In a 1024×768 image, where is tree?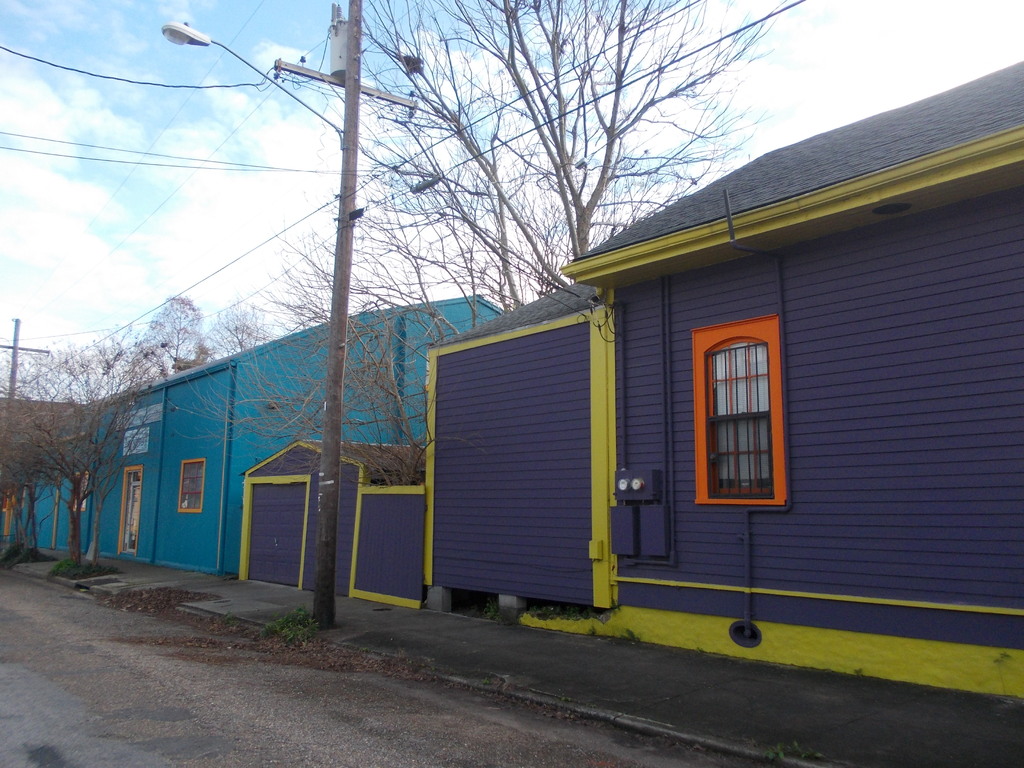
<box>110,296,221,368</box>.
